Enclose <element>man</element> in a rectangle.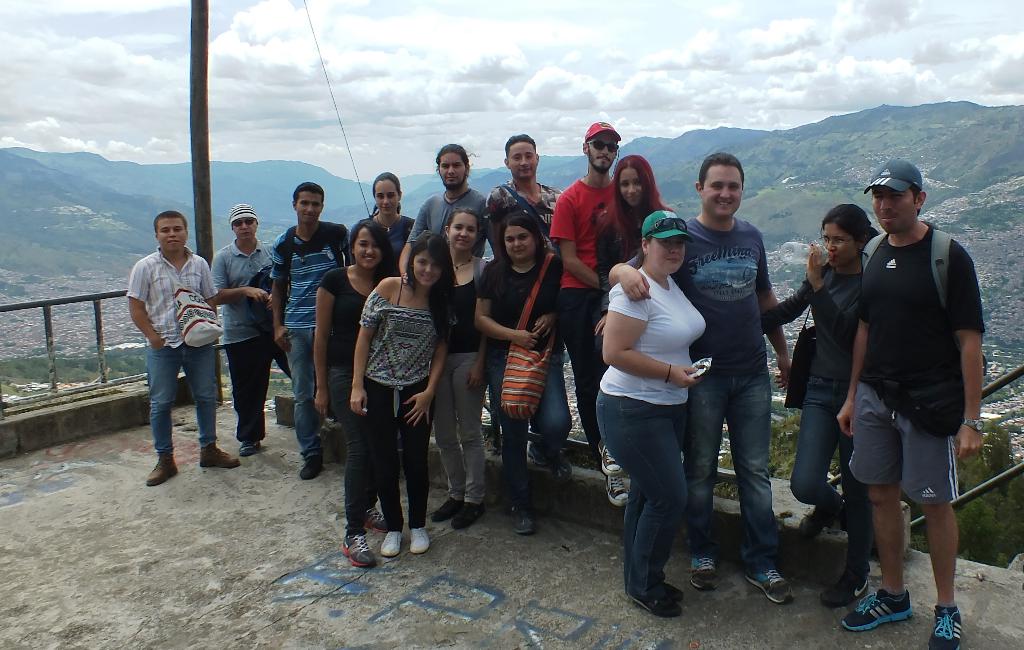
267,181,356,483.
